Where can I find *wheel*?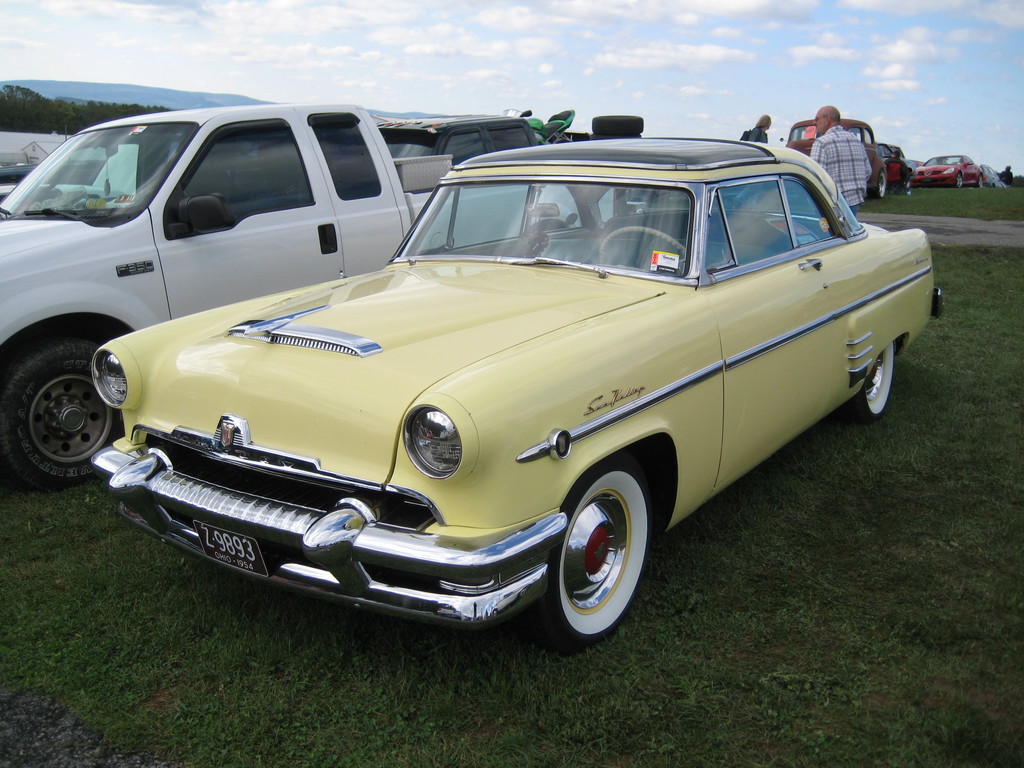
You can find it at Rect(977, 173, 986, 191).
